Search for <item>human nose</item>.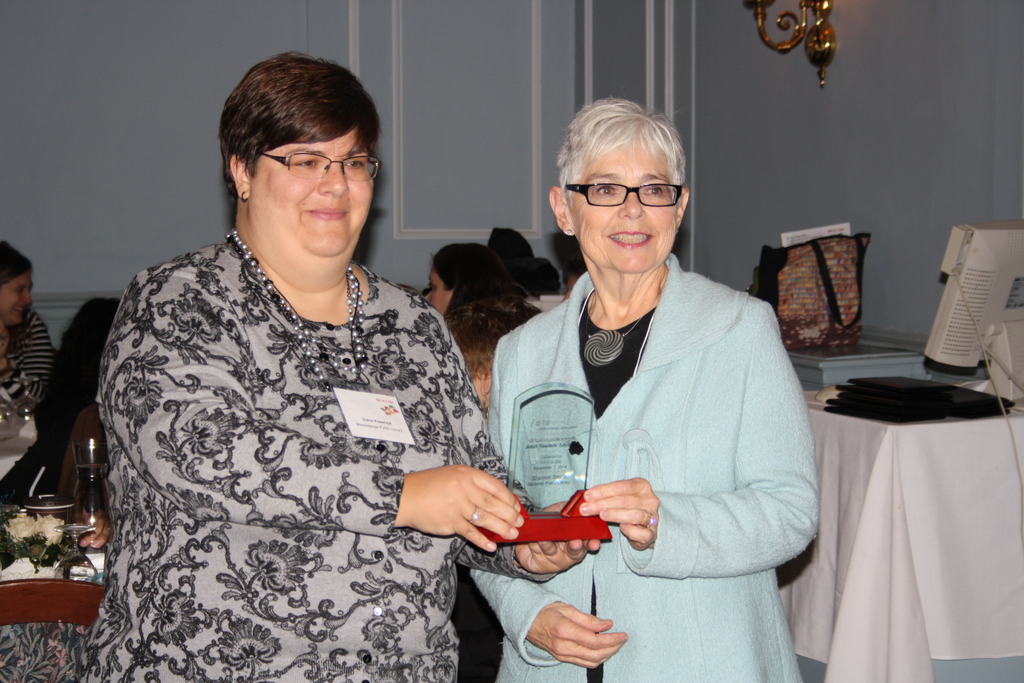
Found at locate(22, 286, 34, 306).
